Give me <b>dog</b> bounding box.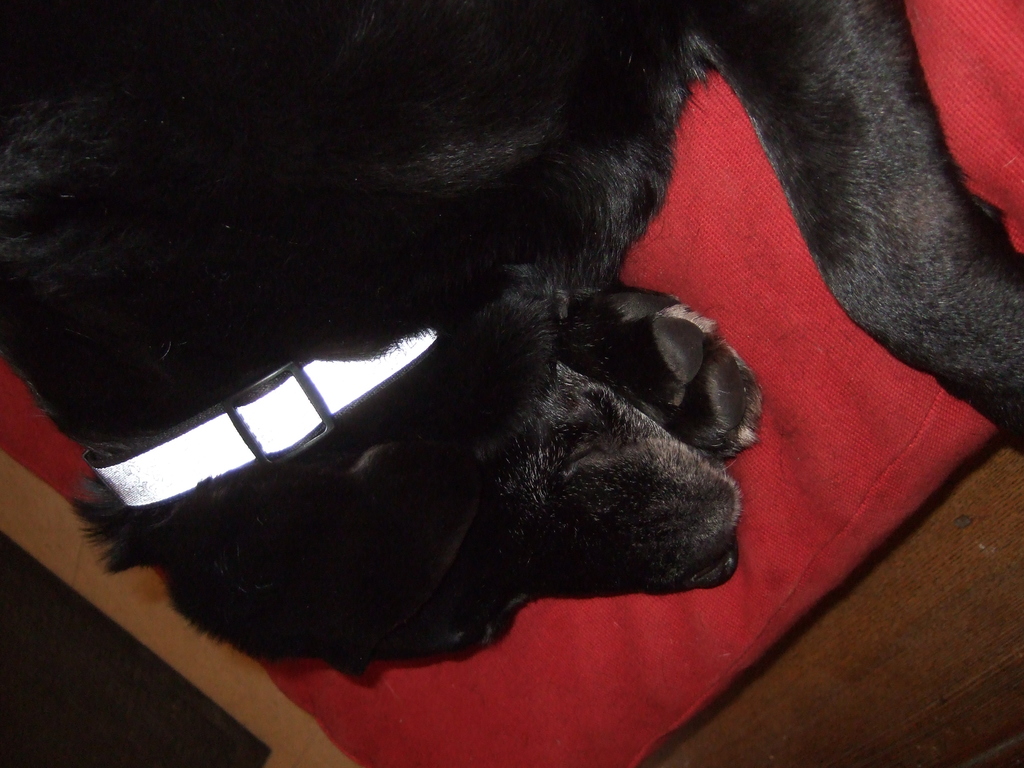
box=[0, 0, 1023, 676].
